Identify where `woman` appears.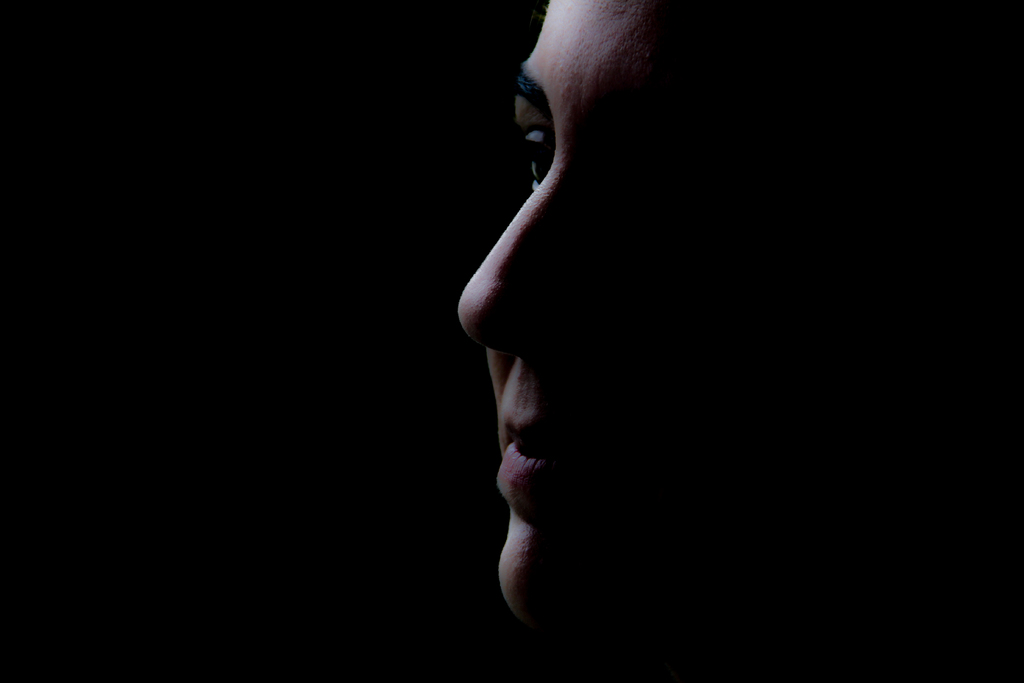
Appears at locate(396, 0, 1023, 682).
